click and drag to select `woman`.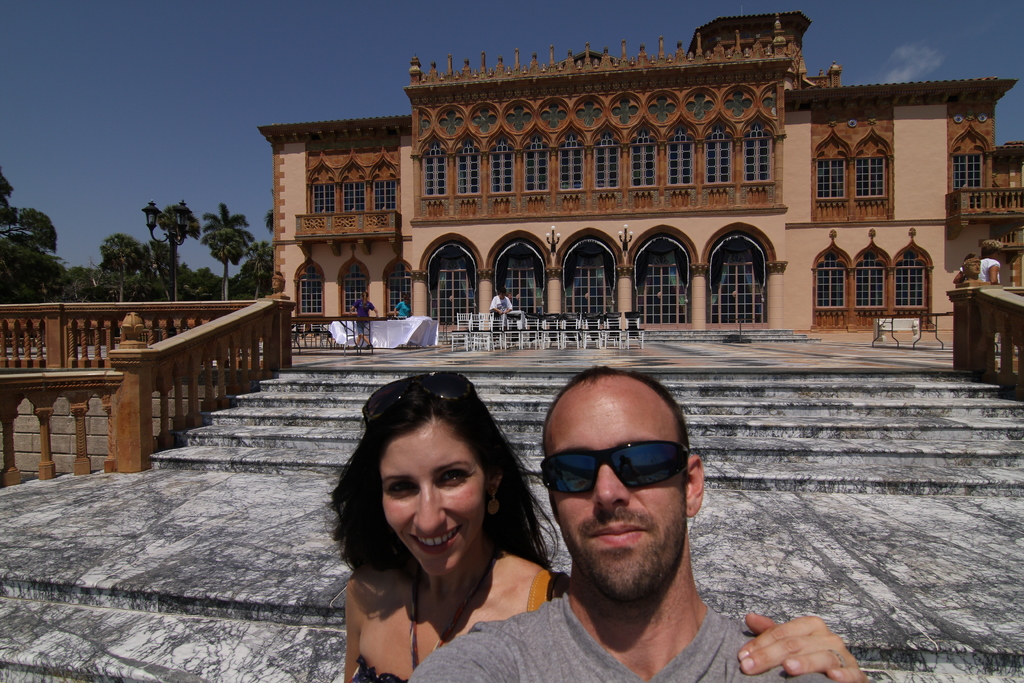
Selection: [left=328, top=366, right=871, bottom=682].
